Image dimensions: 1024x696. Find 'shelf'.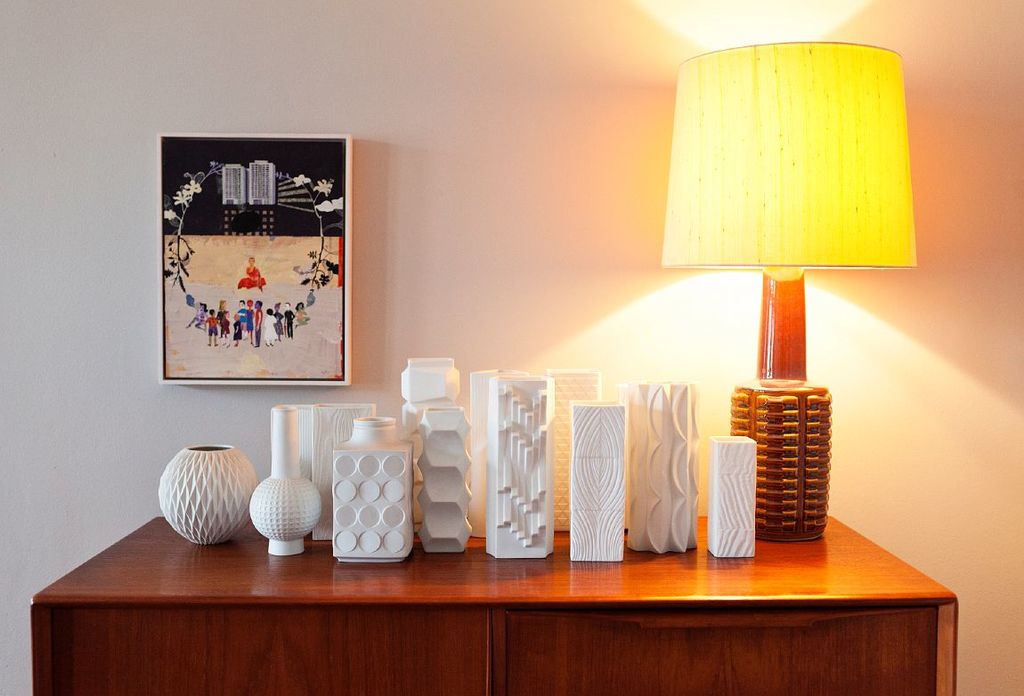
detection(25, 517, 962, 695).
